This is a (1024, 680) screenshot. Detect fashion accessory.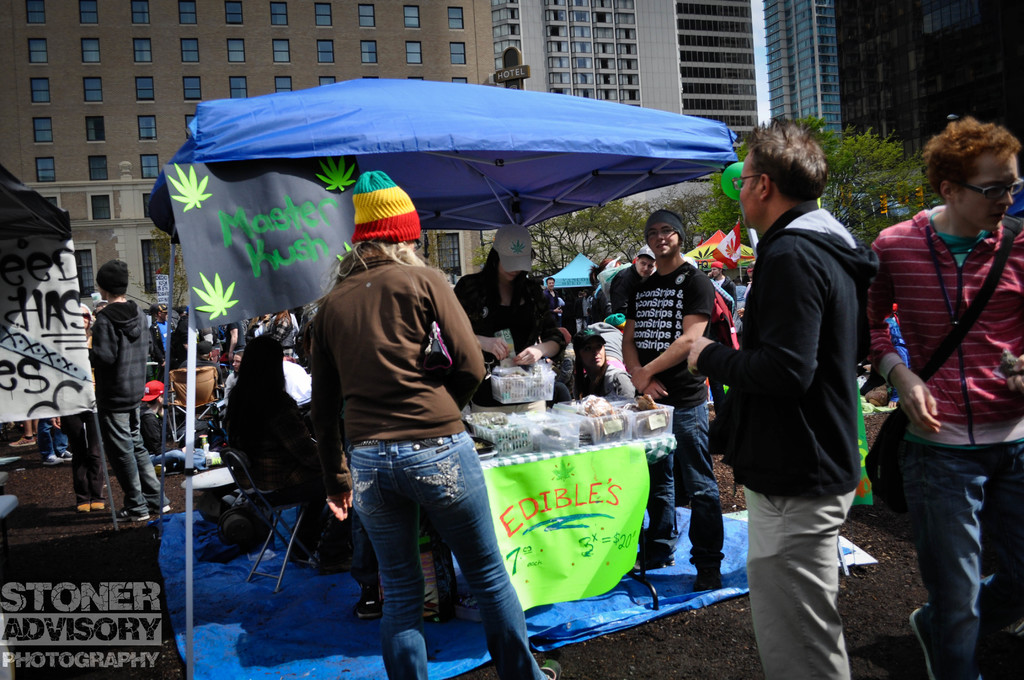
x1=691 y1=563 x2=720 y2=592.
